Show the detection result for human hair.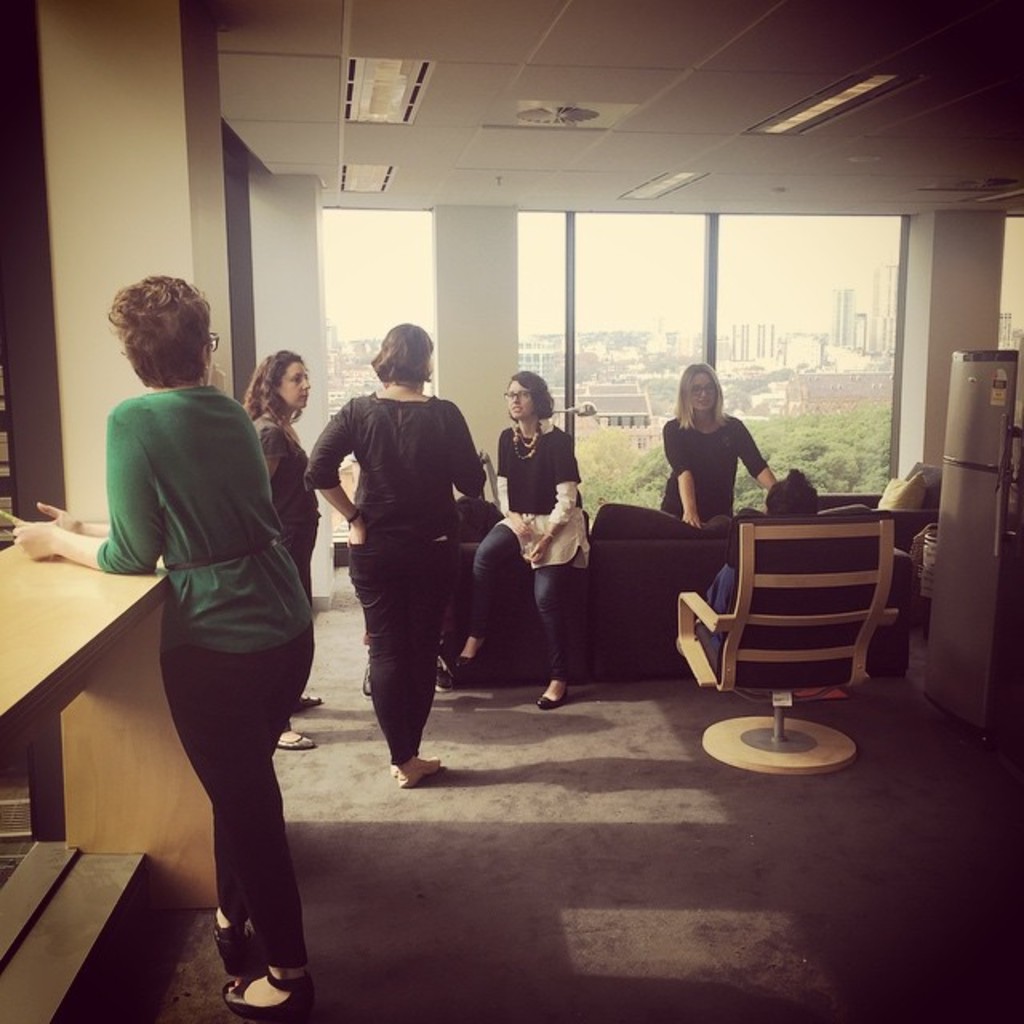
(left=104, top=266, right=206, bottom=390).
